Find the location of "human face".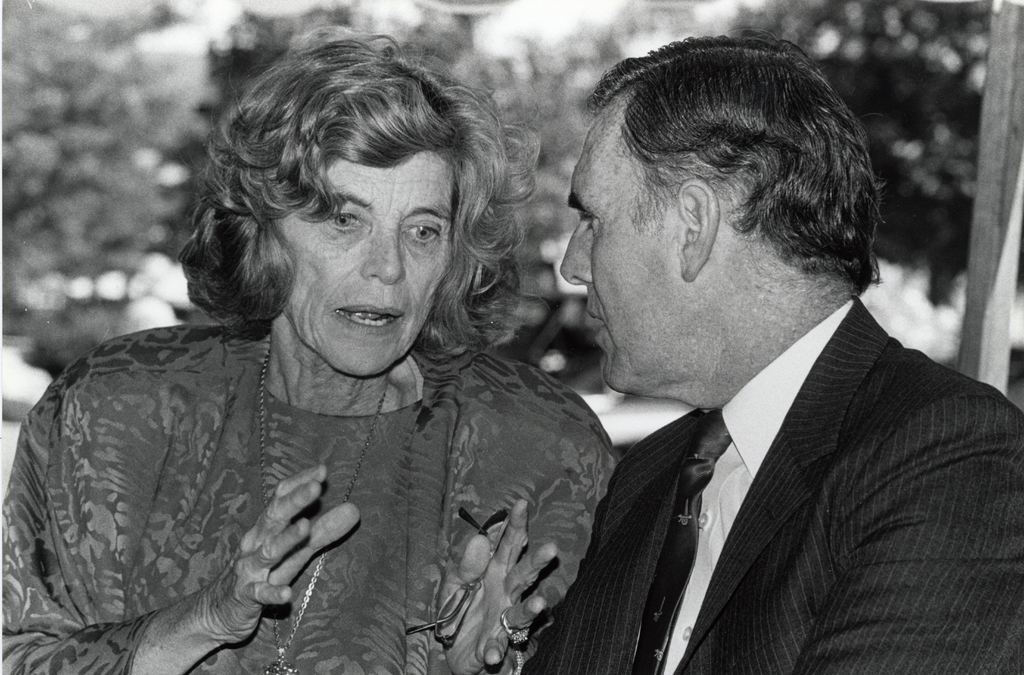
Location: [561, 111, 668, 388].
